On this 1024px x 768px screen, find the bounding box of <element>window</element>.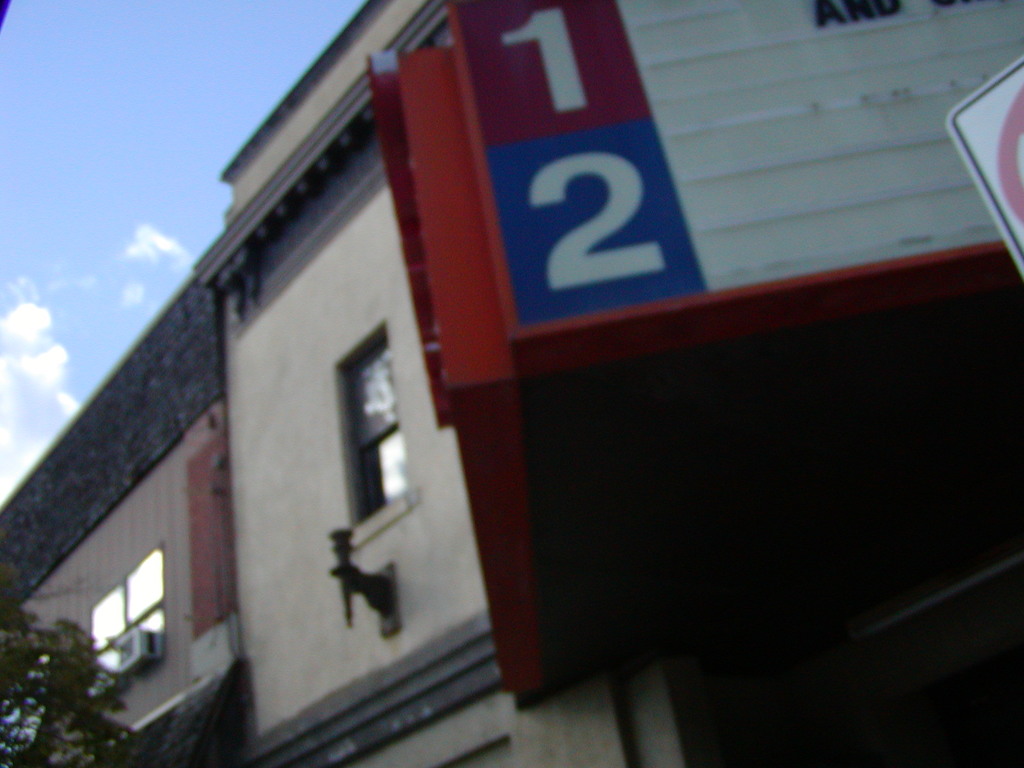
Bounding box: region(341, 339, 416, 526).
